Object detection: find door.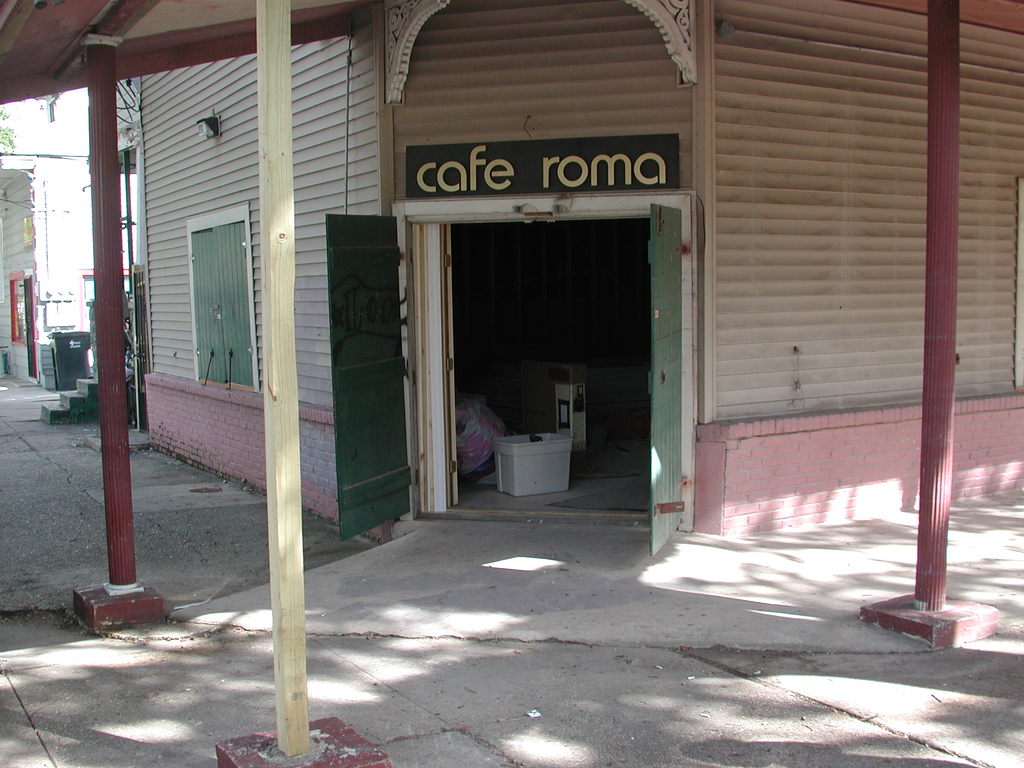
locate(648, 201, 685, 558).
